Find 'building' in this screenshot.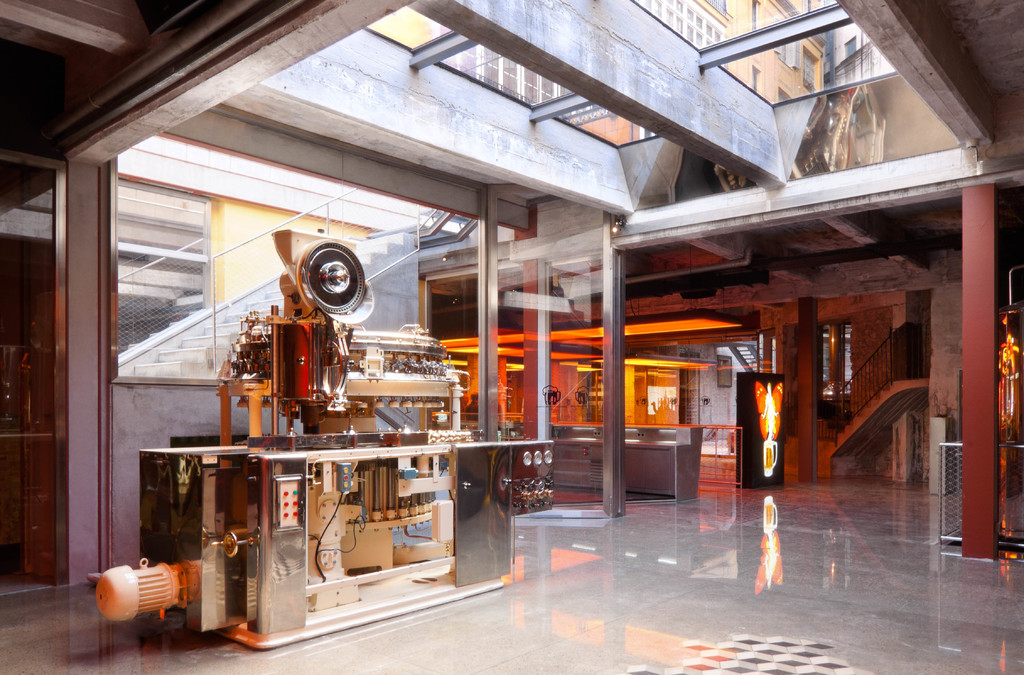
The bounding box for 'building' is [left=351, top=0, right=888, bottom=152].
